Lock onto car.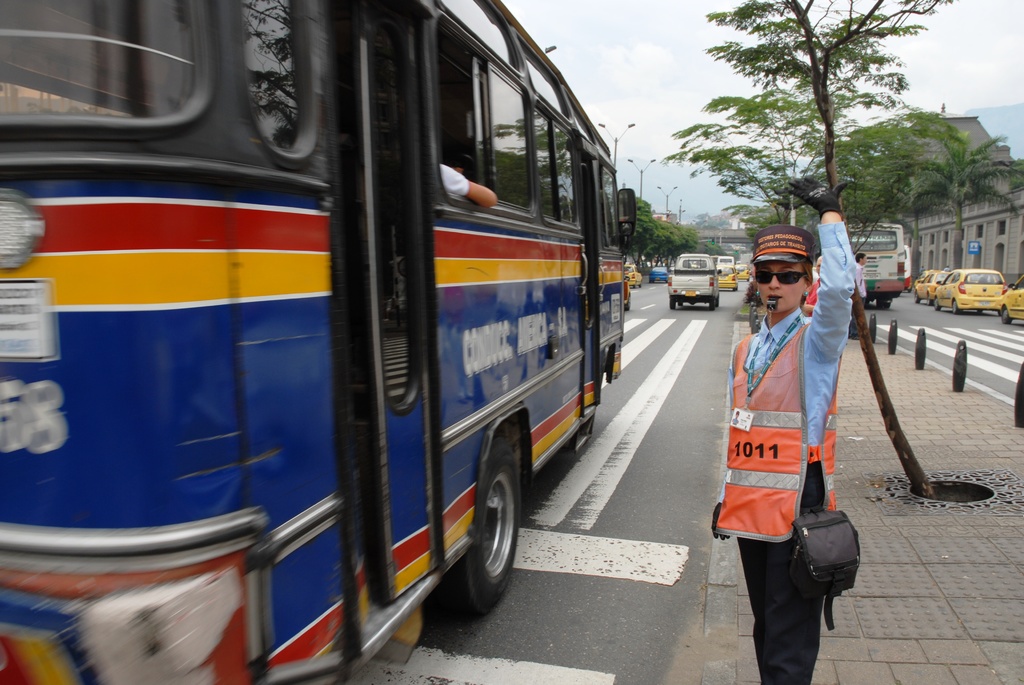
Locked: [x1=934, y1=265, x2=1010, y2=313].
